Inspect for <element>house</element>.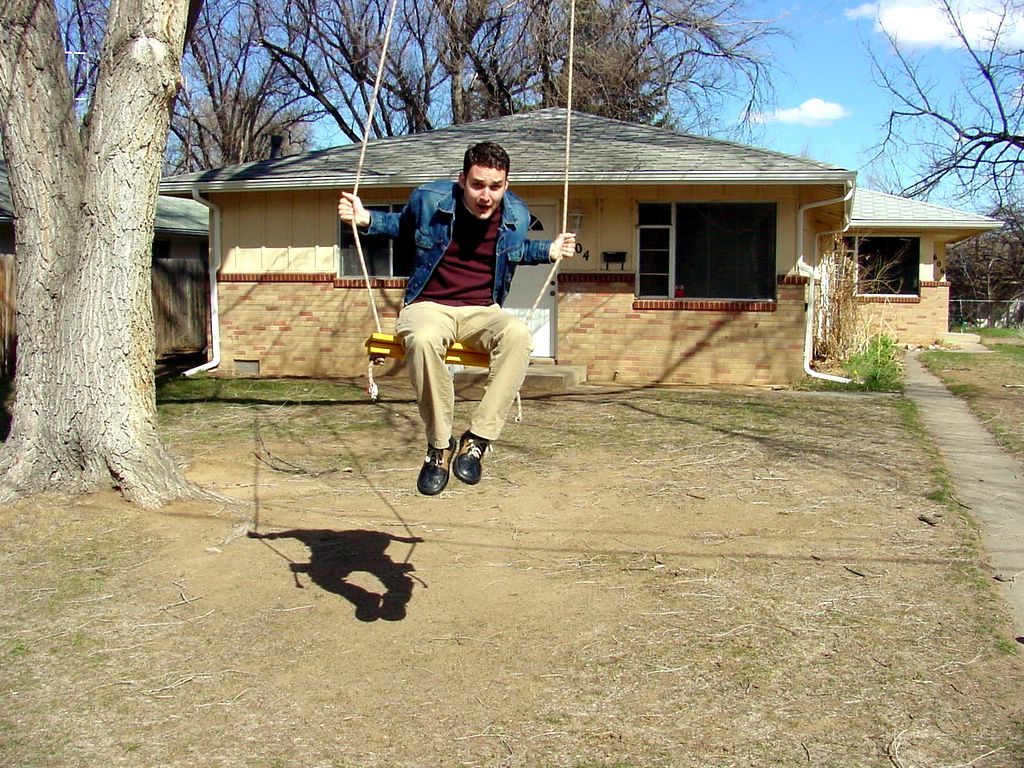
Inspection: [6, 163, 216, 368].
